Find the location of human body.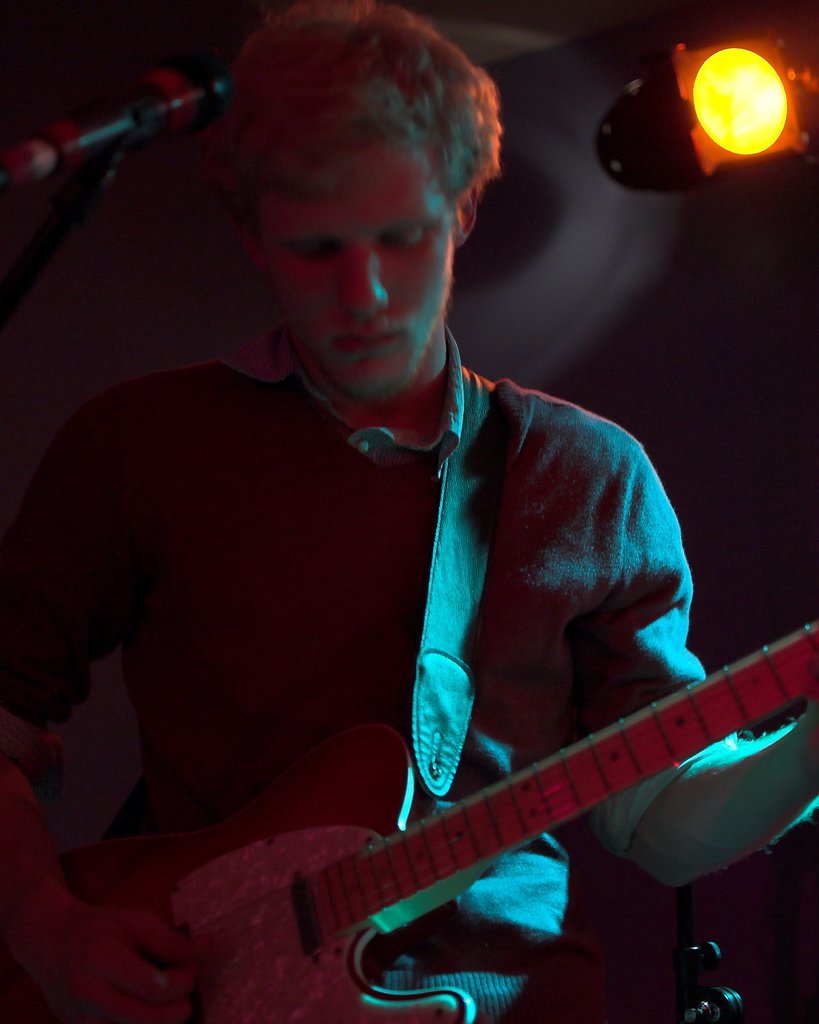
Location: locate(1, 5, 727, 1020).
